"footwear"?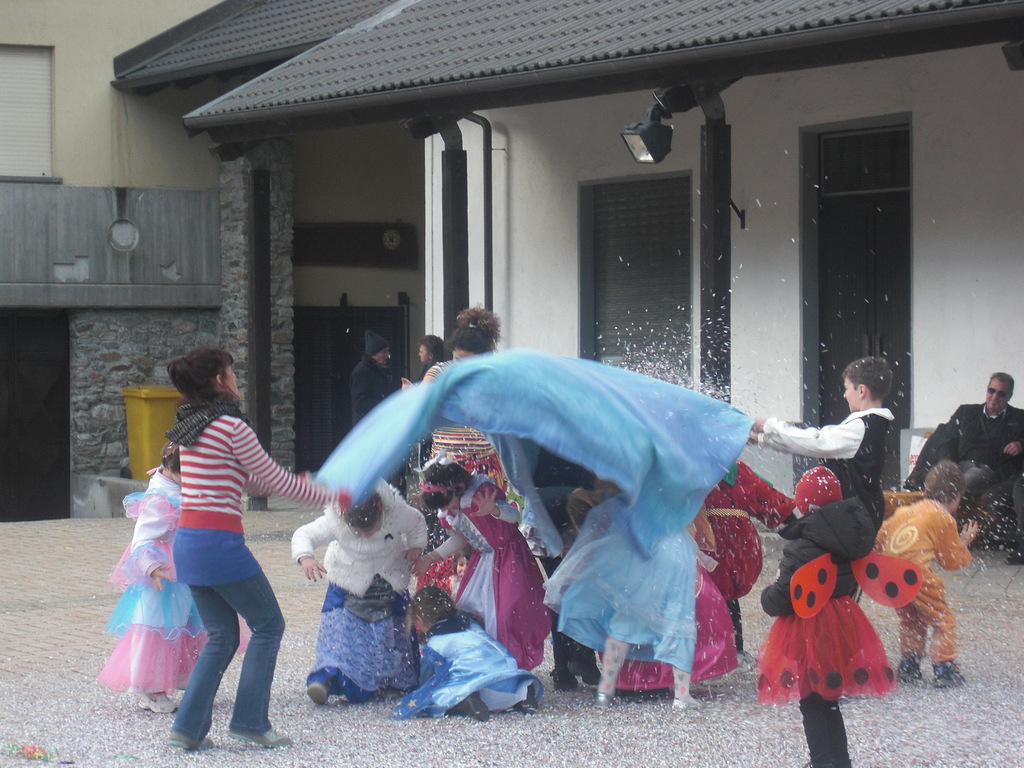
{"left": 592, "top": 692, "right": 614, "bottom": 708}
